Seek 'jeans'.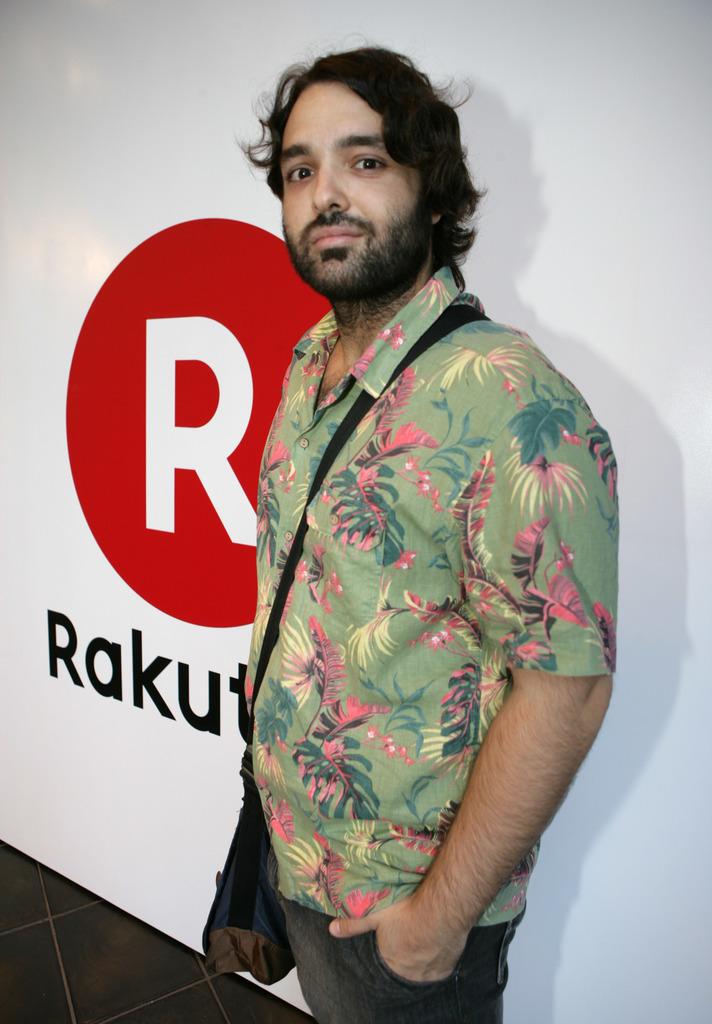
(265,847,526,1023).
